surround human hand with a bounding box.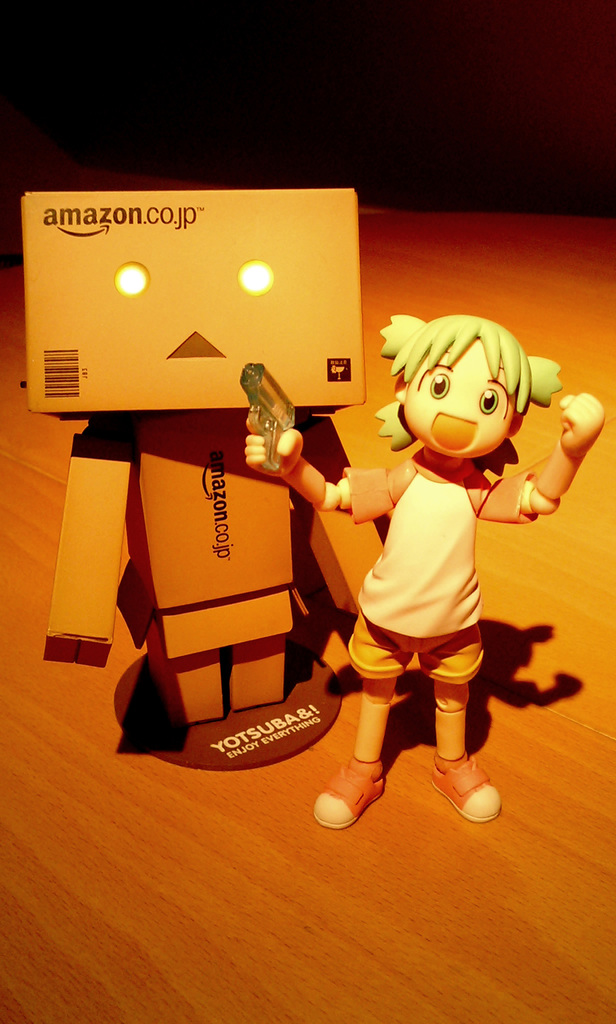
pyautogui.locateOnScreen(247, 422, 319, 483).
